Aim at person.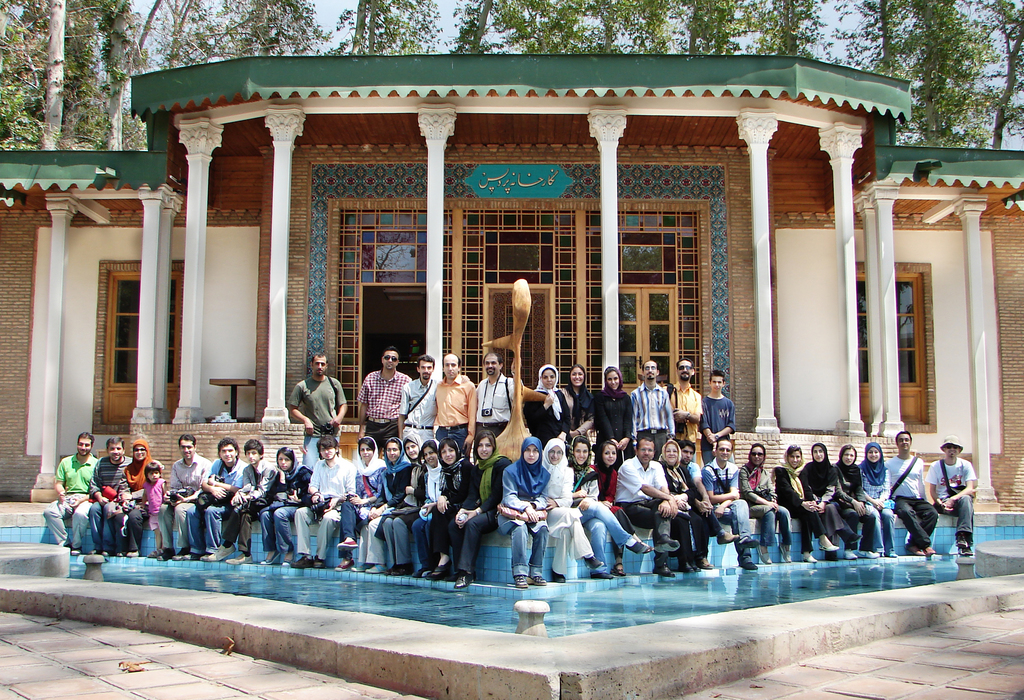
Aimed at (left=883, top=434, right=936, bottom=557).
